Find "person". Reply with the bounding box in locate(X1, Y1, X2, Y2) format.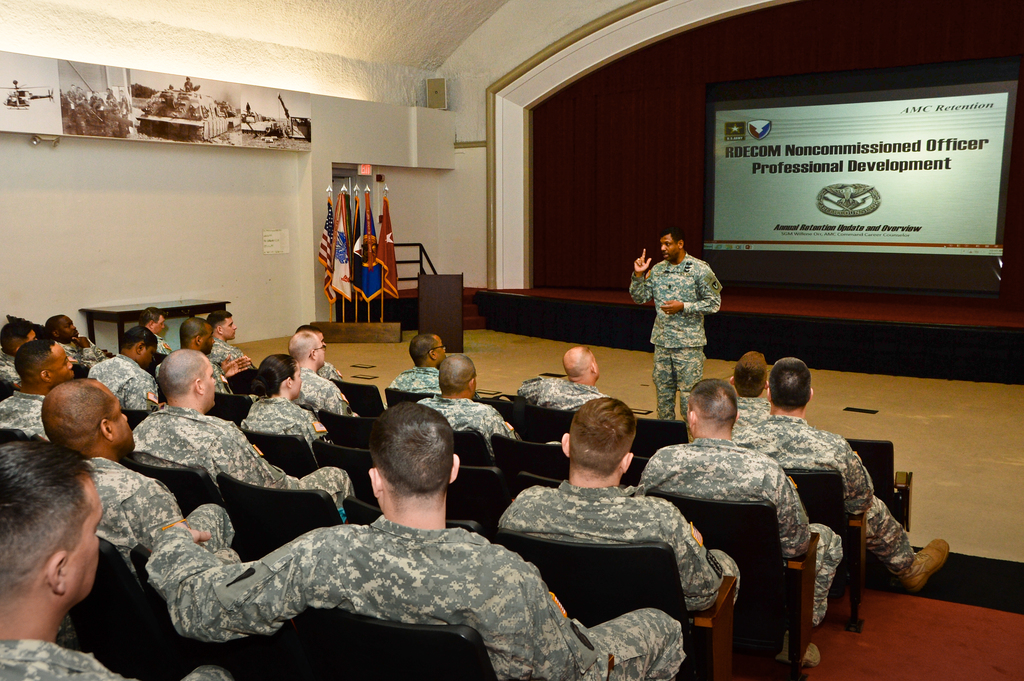
locate(497, 395, 740, 610).
